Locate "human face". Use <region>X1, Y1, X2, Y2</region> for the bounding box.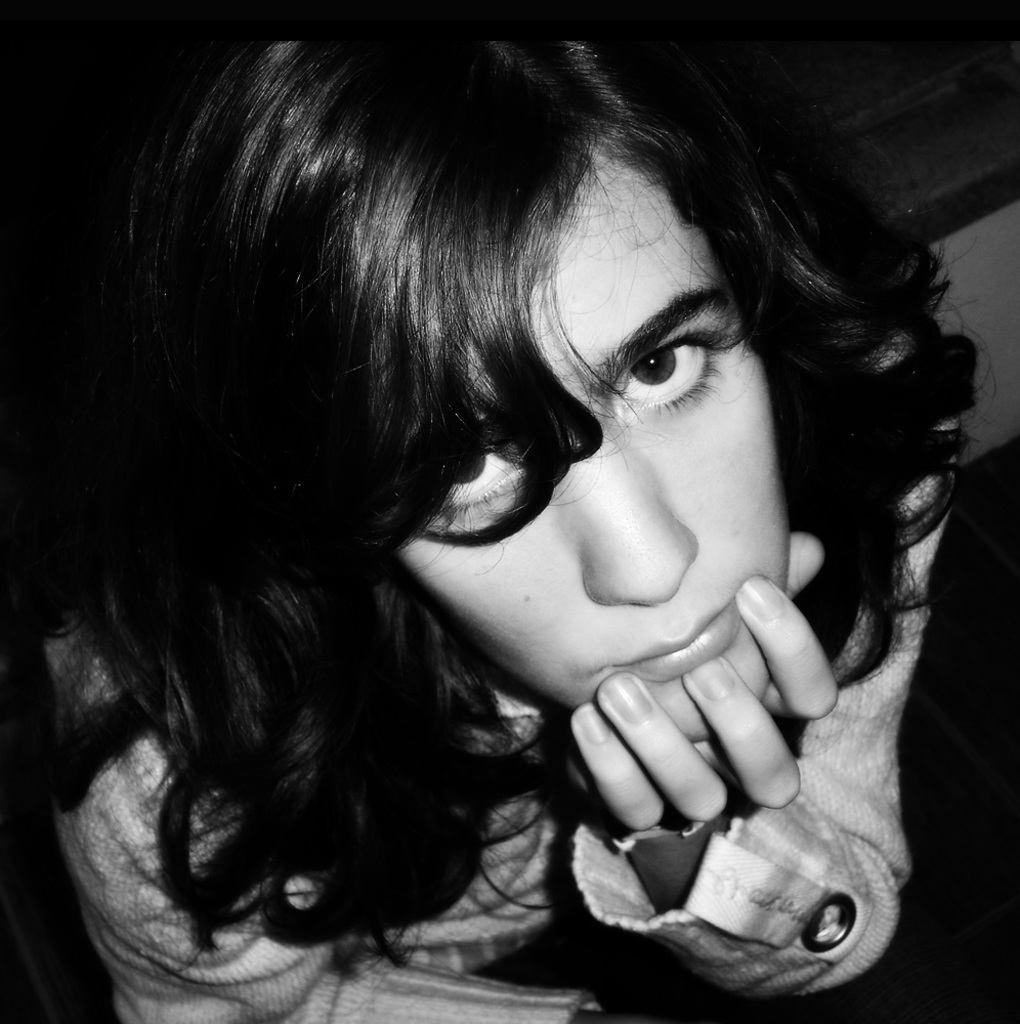
<region>394, 161, 779, 742</region>.
